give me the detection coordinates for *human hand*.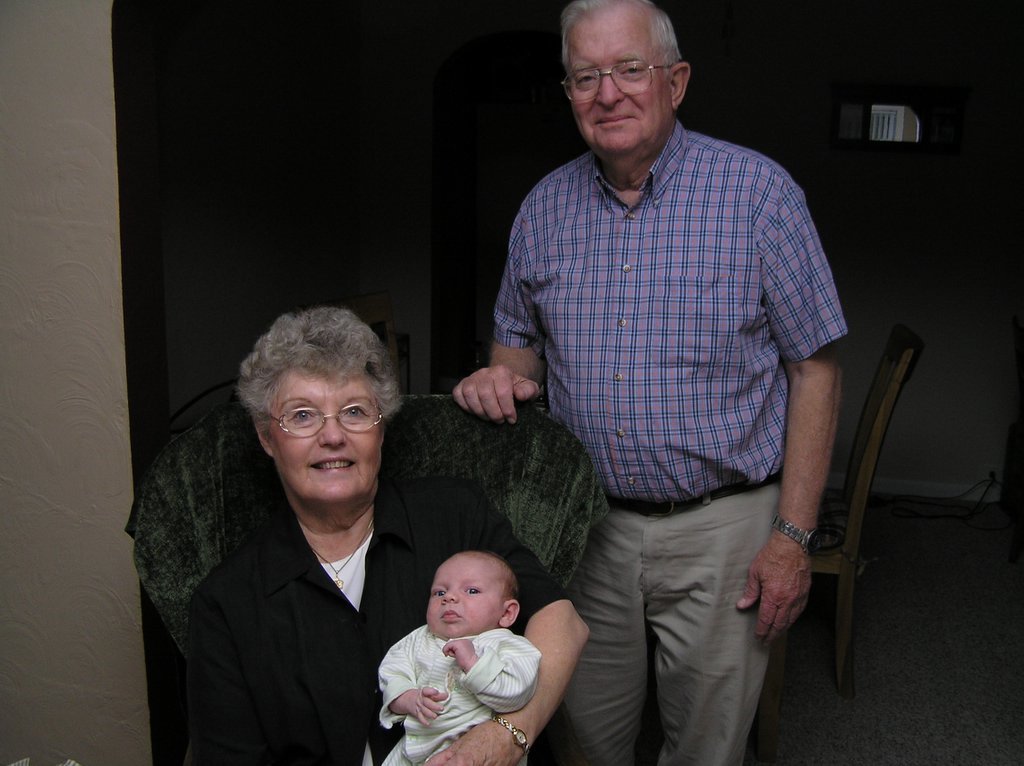
detection(441, 637, 478, 670).
